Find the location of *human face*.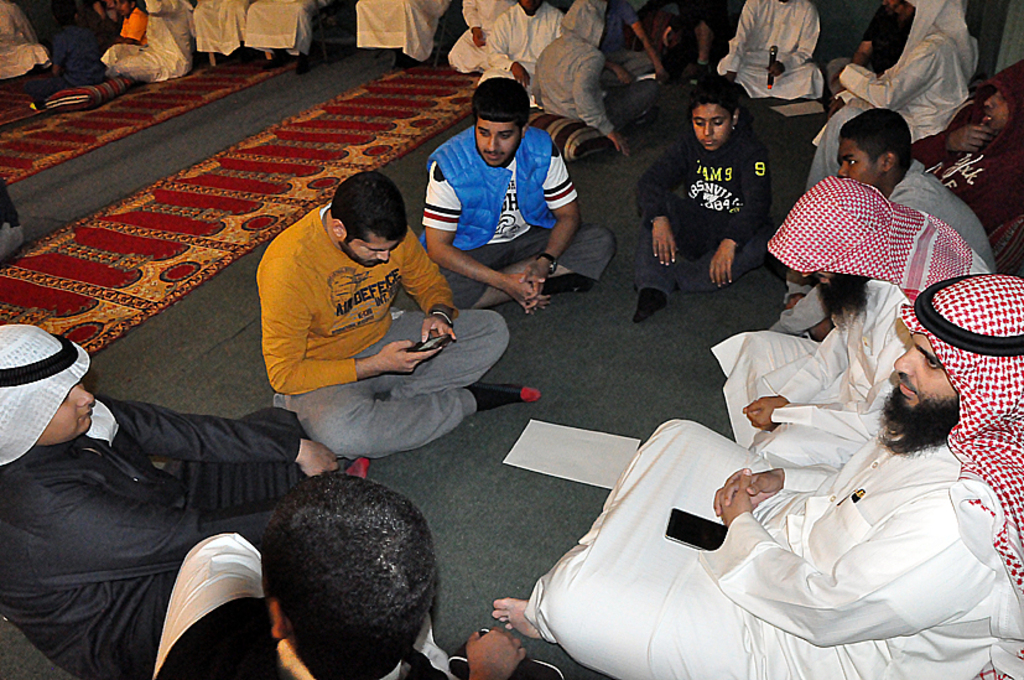
Location: <region>693, 102, 729, 150</region>.
